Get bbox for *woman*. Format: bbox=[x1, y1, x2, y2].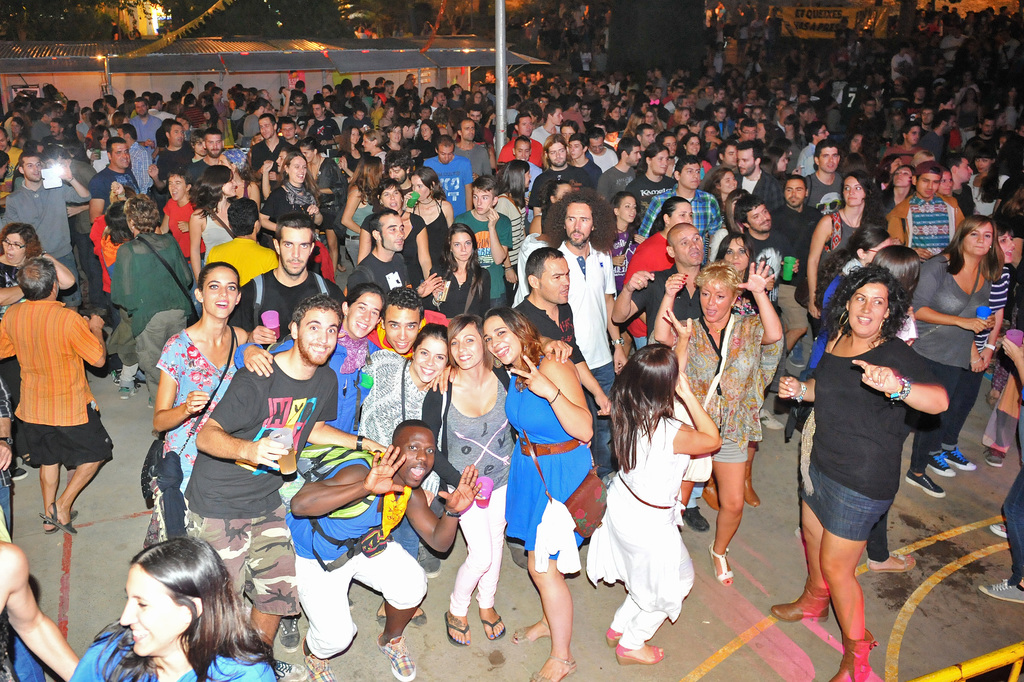
bbox=[356, 325, 451, 633].
